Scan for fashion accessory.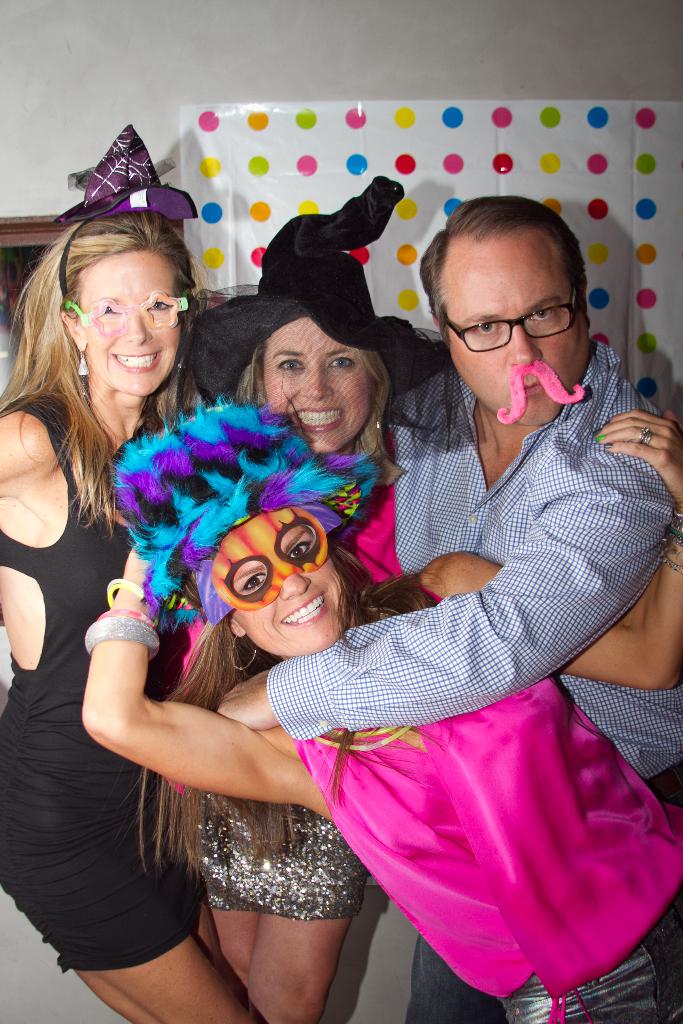
Scan result: (637,426,651,447).
